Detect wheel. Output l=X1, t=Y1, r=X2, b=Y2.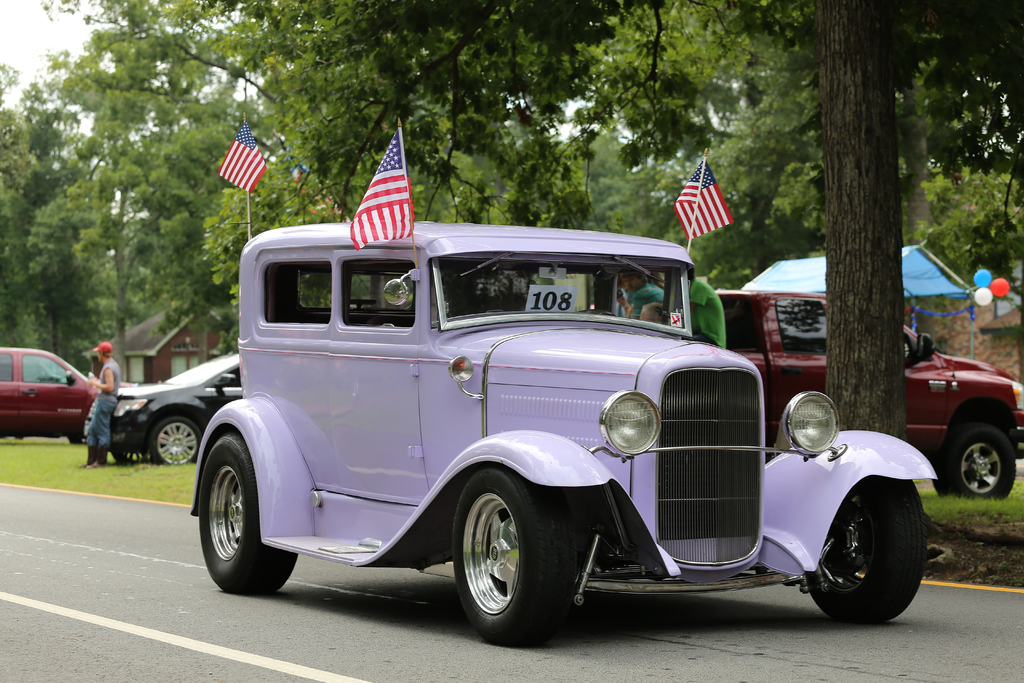
l=146, t=416, r=205, b=466.
